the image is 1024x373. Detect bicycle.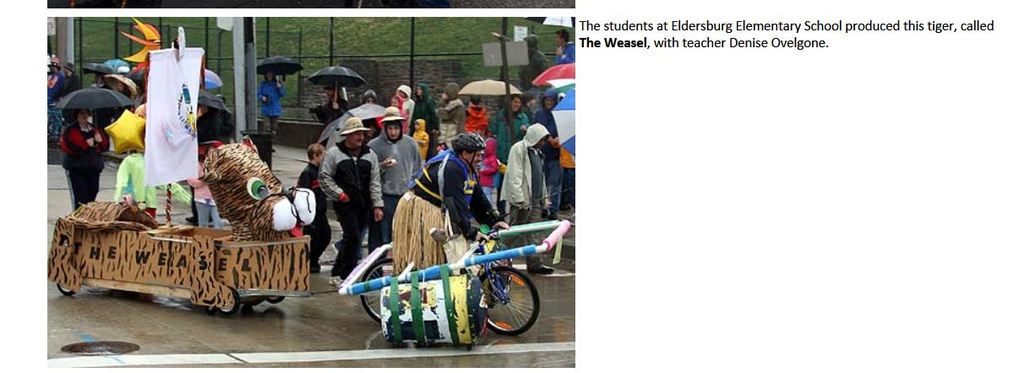
Detection: bbox(341, 192, 543, 346).
